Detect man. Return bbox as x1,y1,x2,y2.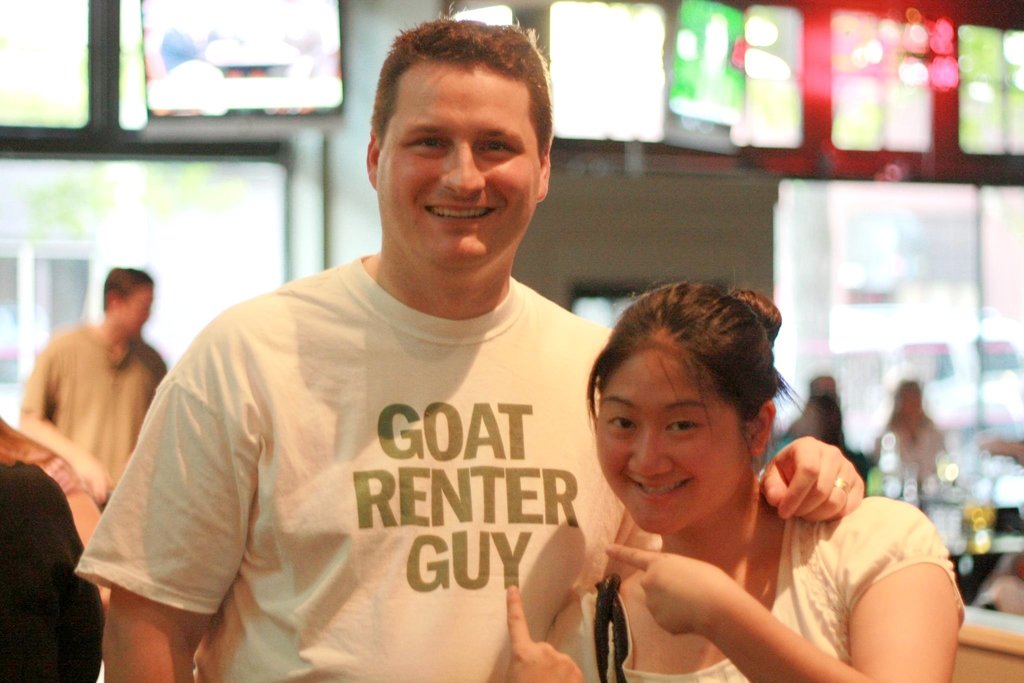
75,18,858,682.
